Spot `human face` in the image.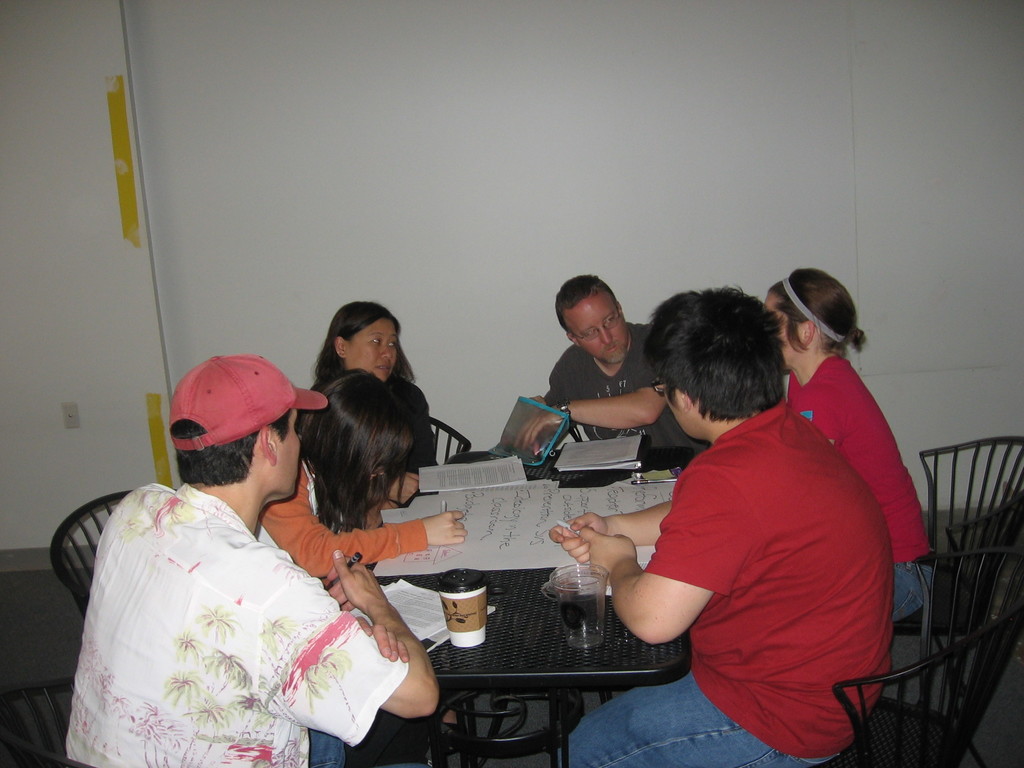
`human face` found at [345,316,397,381].
